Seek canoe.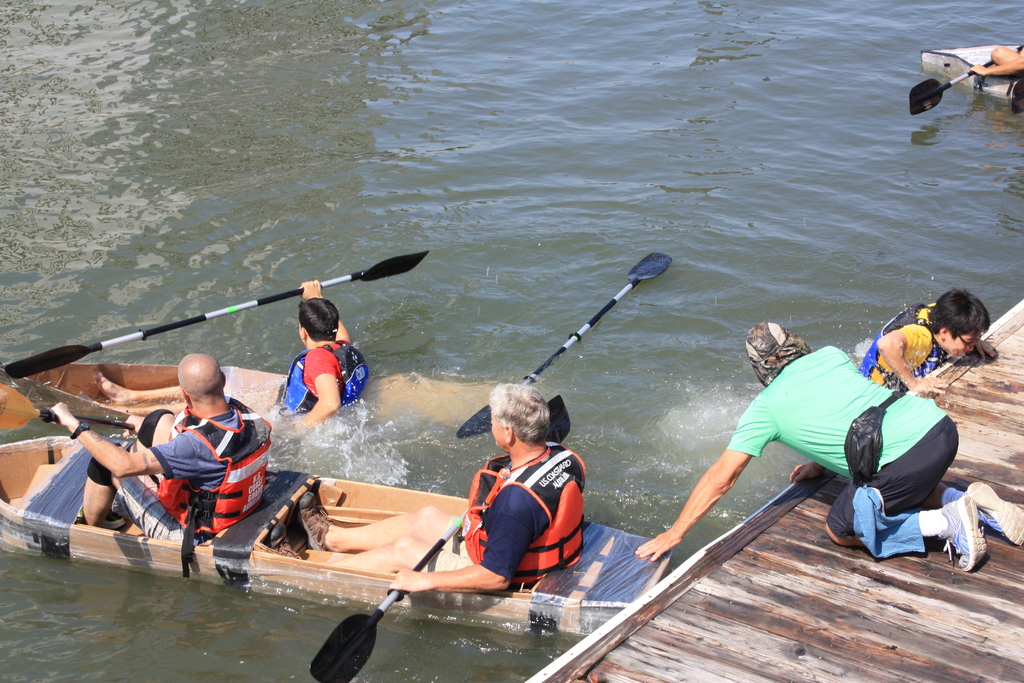
left=0, top=433, right=674, bottom=633.
